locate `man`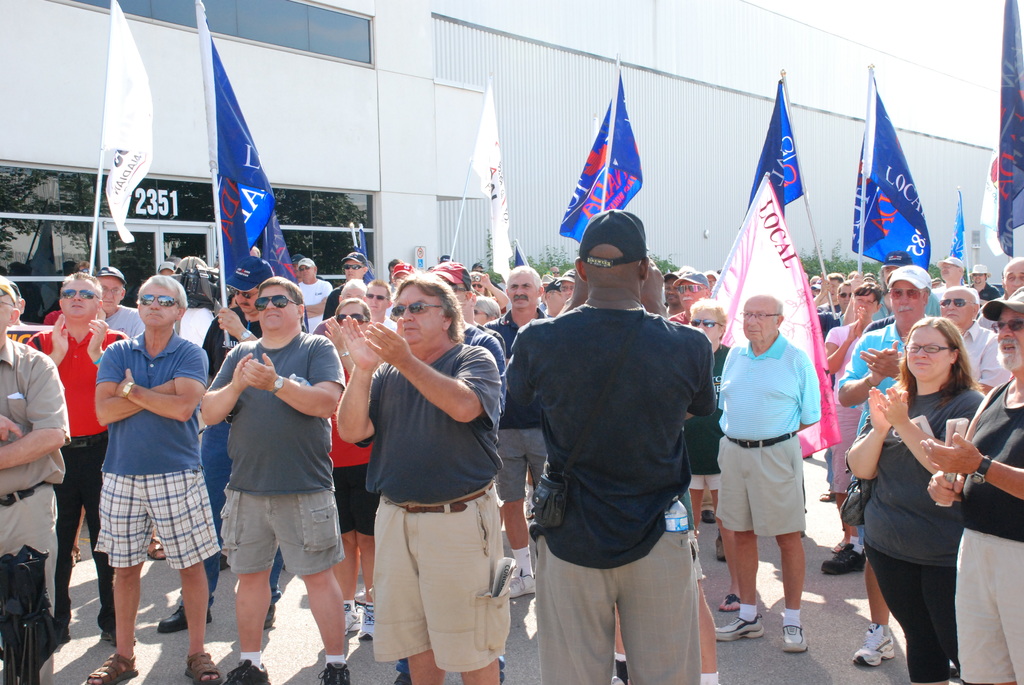
(0, 274, 76, 684)
